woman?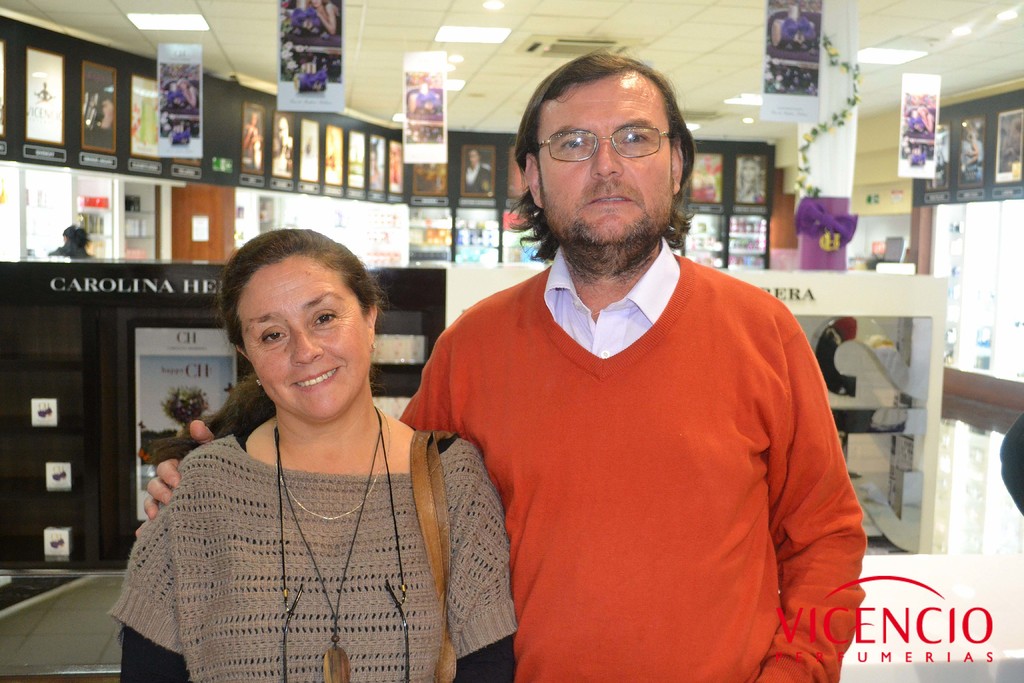
102/242/489/675
